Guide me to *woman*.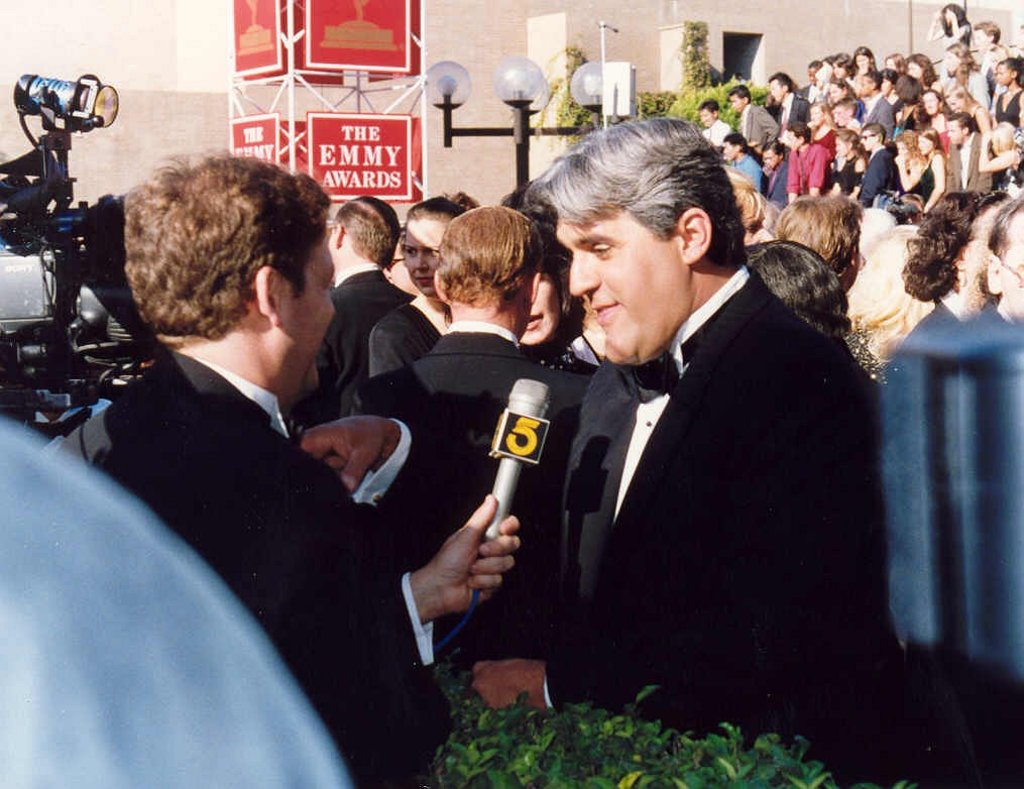
Guidance: [left=369, top=192, right=481, bottom=383].
